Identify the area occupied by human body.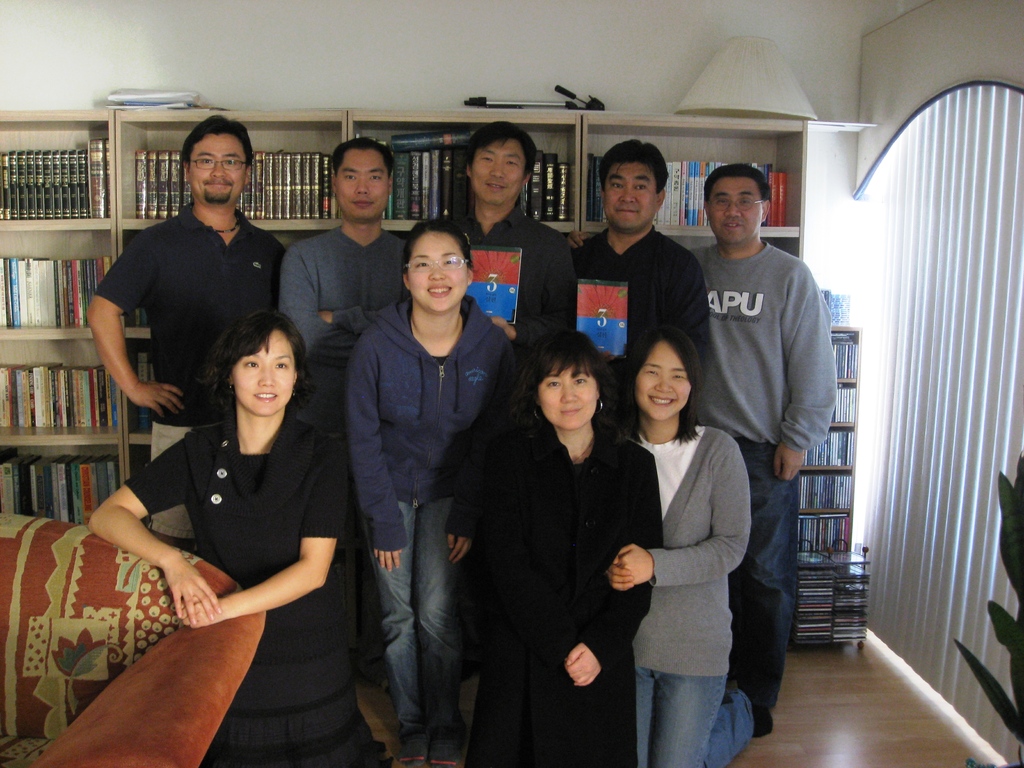
Area: crop(92, 413, 349, 767).
